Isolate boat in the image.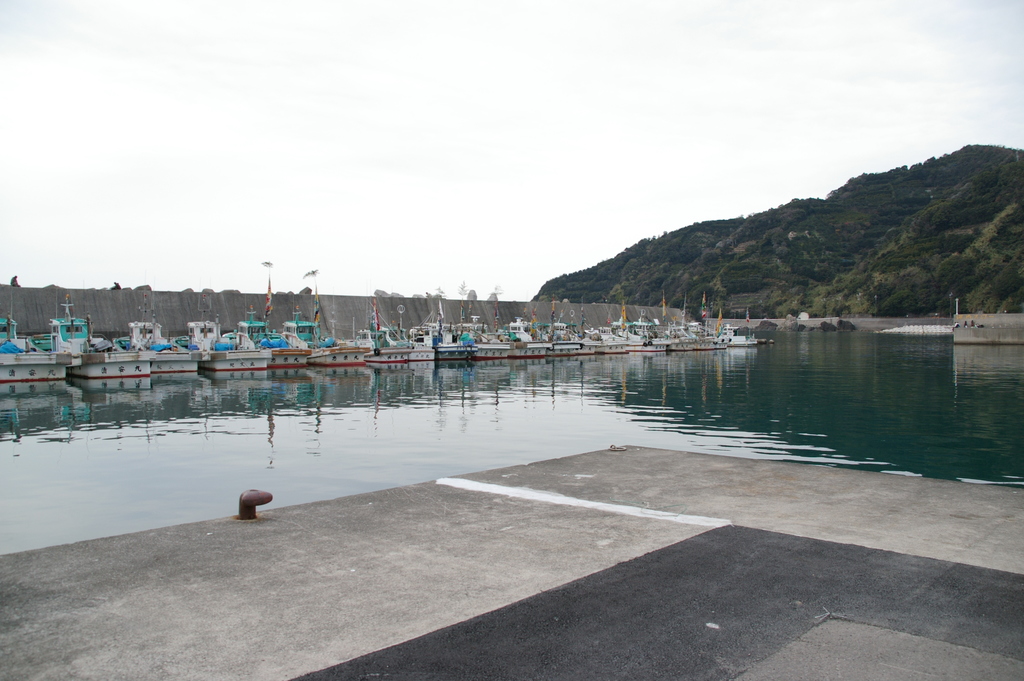
Isolated region: 665, 300, 719, 352.
